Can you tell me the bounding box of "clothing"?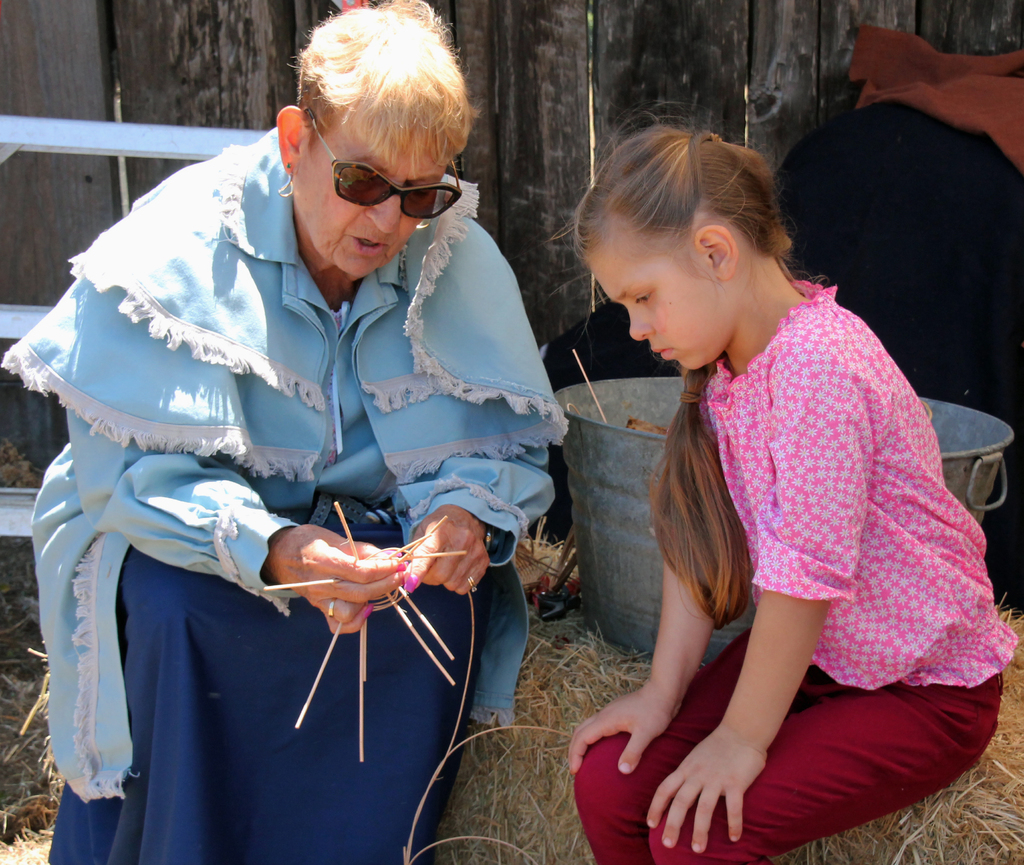
rect(0, 127, 560, 860).
